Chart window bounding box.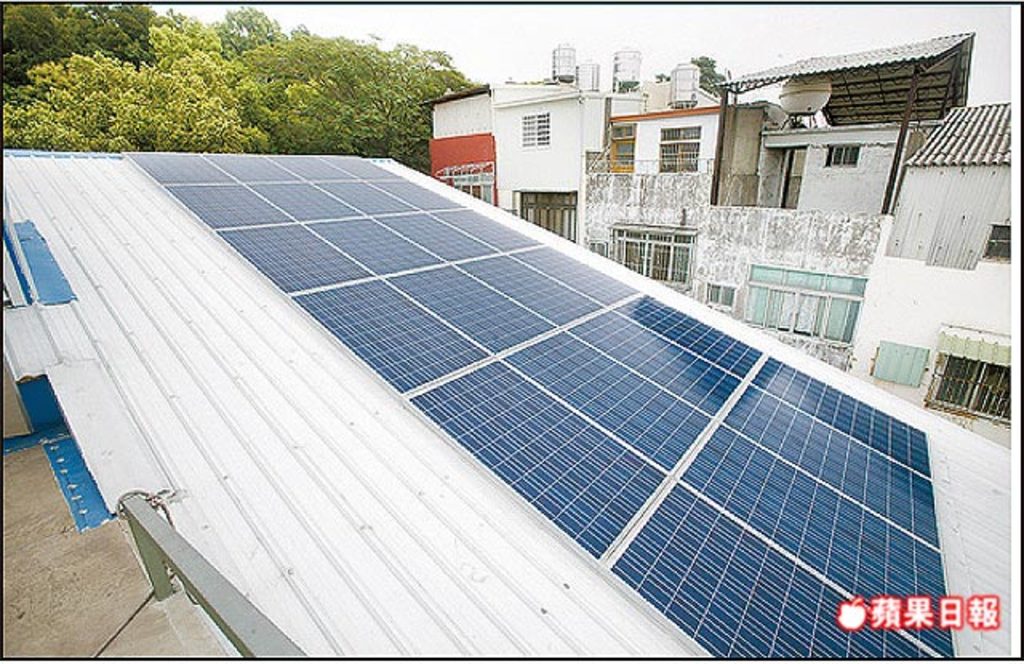
Charted: locate(586, 240, 611, 258).
